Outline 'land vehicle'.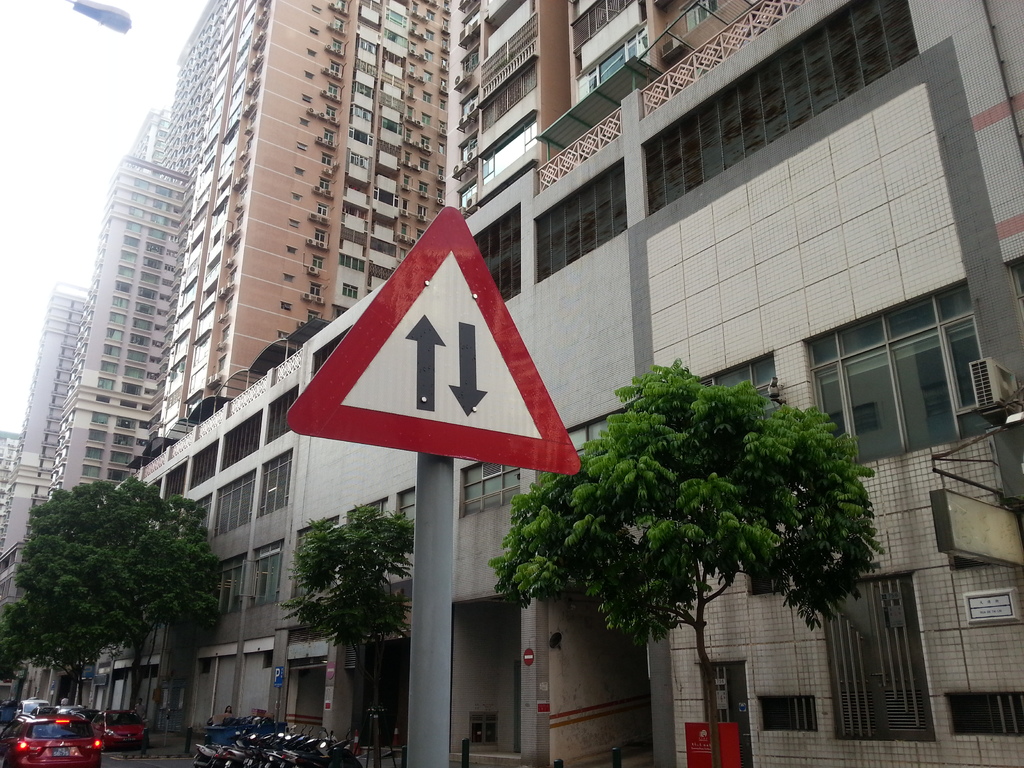
Outline: <bbox>22, 698, 95, 723</bbox>.
